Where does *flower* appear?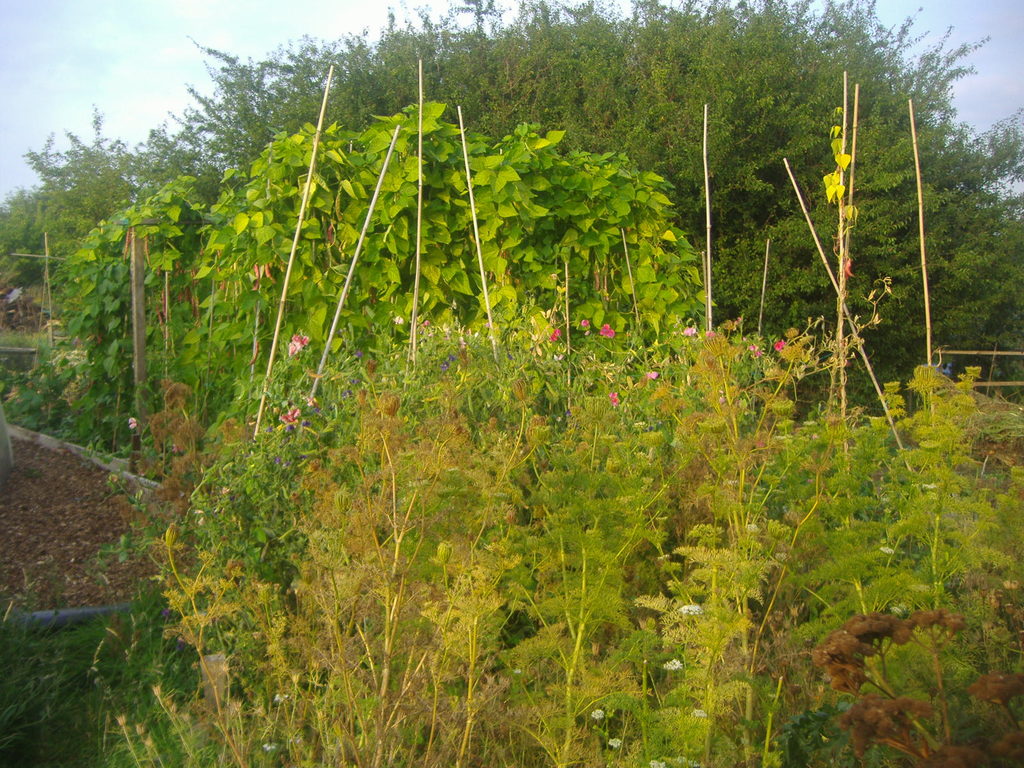
Appears at (left=127, top=415, right=138, bottom=429).
